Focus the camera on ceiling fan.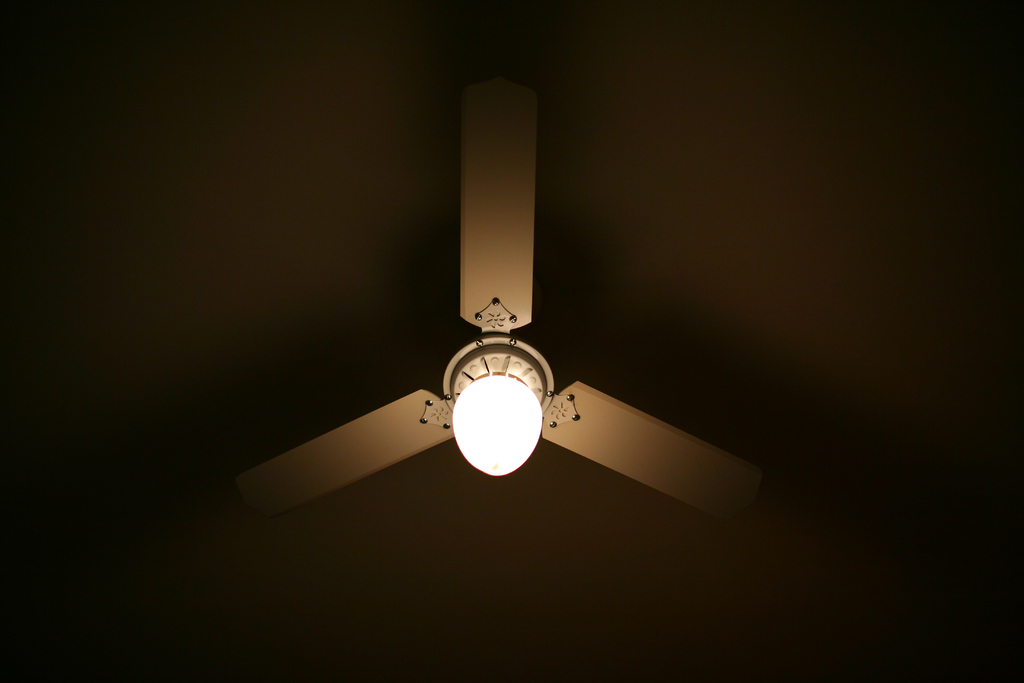
Focus region: (x1=234, y1=76, x2=767, y2=523).
